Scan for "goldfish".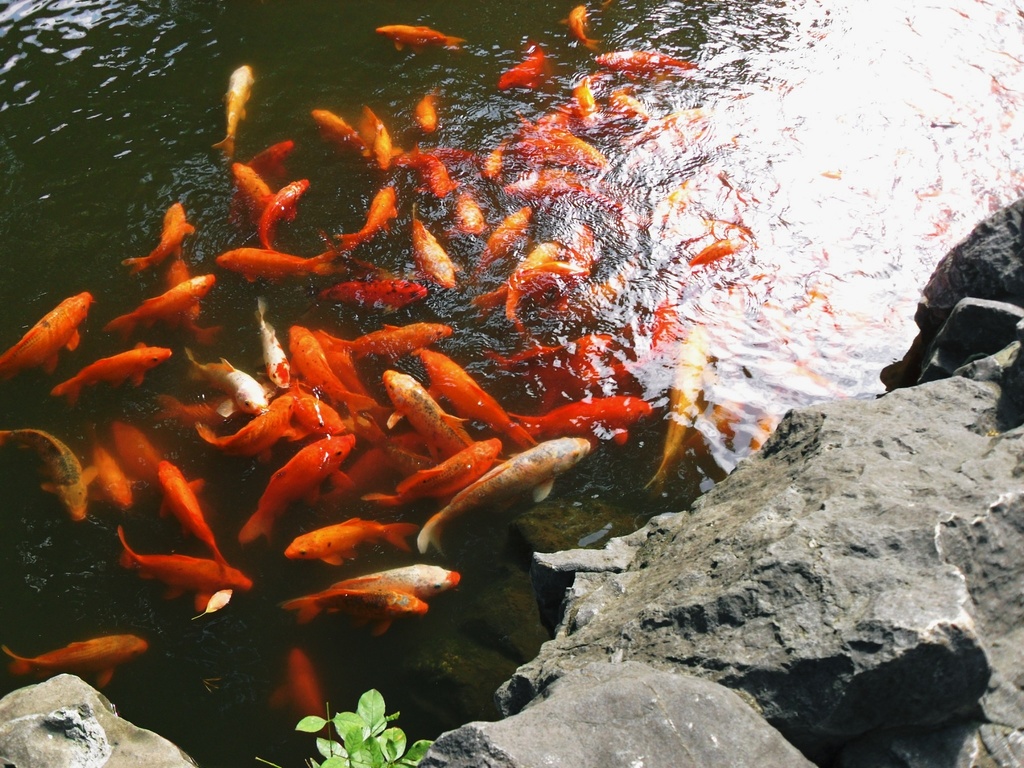
Scan result: 376,22,465,49.
